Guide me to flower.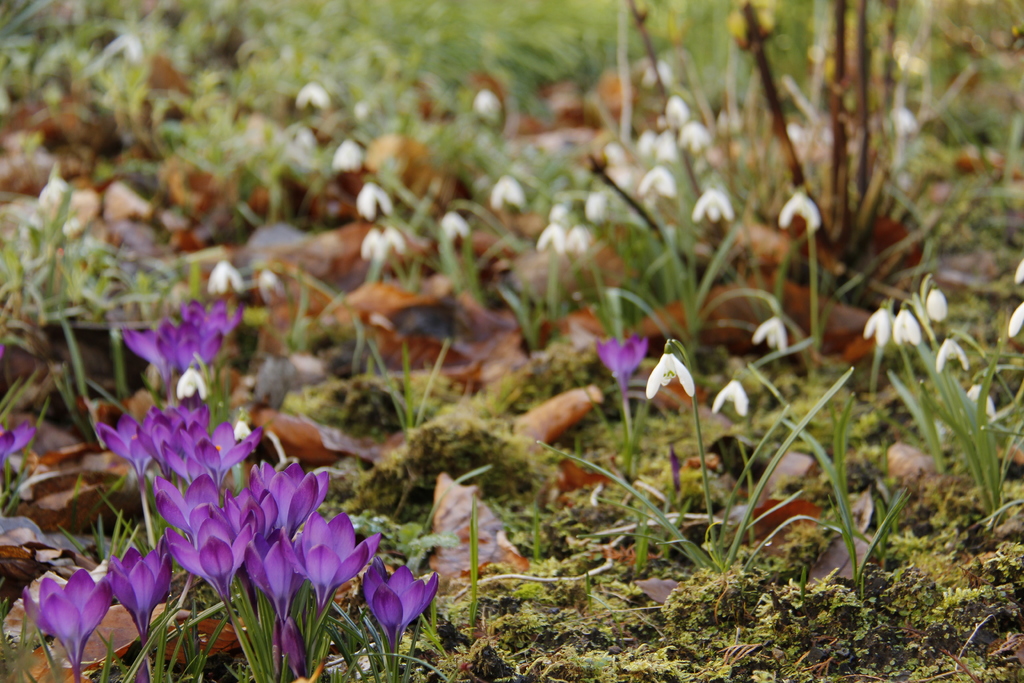
Guidance: left=1004, top=303, right=1023, bottom=340.
